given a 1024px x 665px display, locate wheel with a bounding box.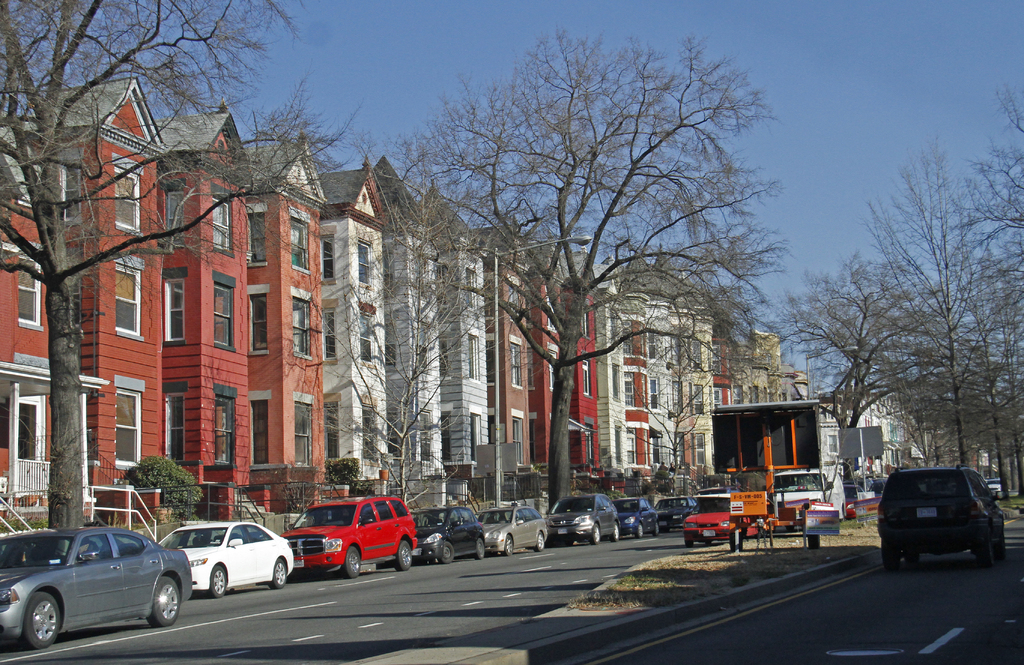
Located: detection(589, 524, 600, 545).
